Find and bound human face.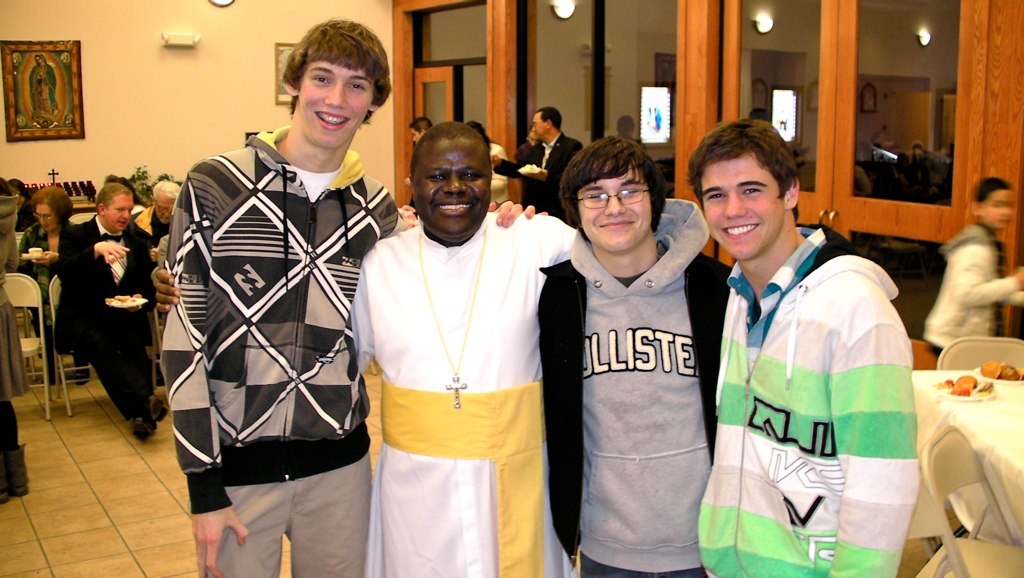
Bound: x1=302 y1=62 x2=374 y2=147.
